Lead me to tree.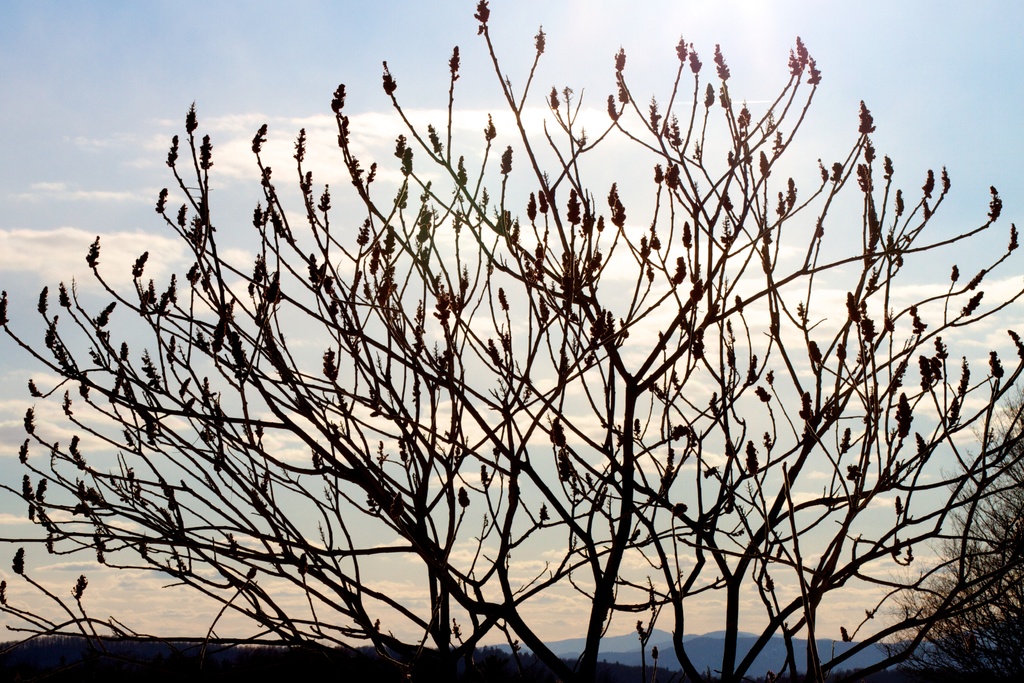
Lead to 888,385,1023,677.
